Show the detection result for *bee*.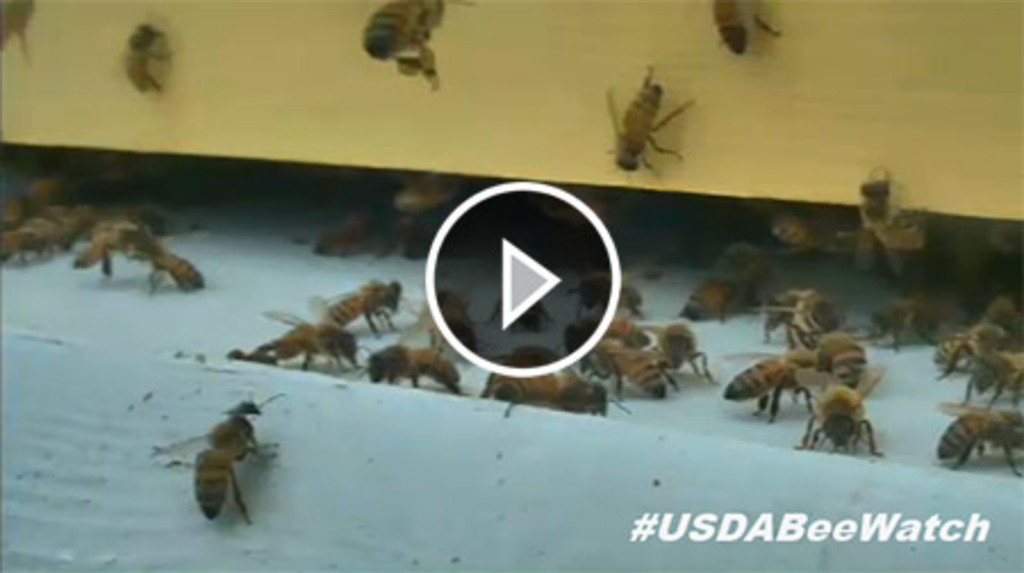
bbox=[551, 264, 646, 314].
